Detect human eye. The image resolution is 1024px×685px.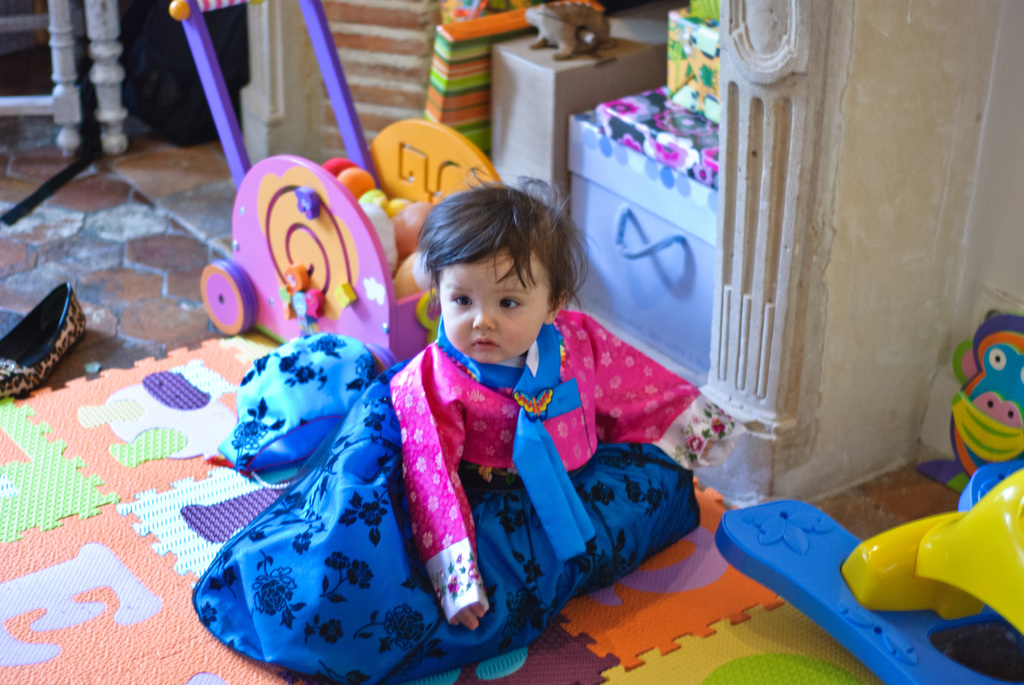
{"left": 452, "top": 294, "right": 474, "bottom": 311}.
